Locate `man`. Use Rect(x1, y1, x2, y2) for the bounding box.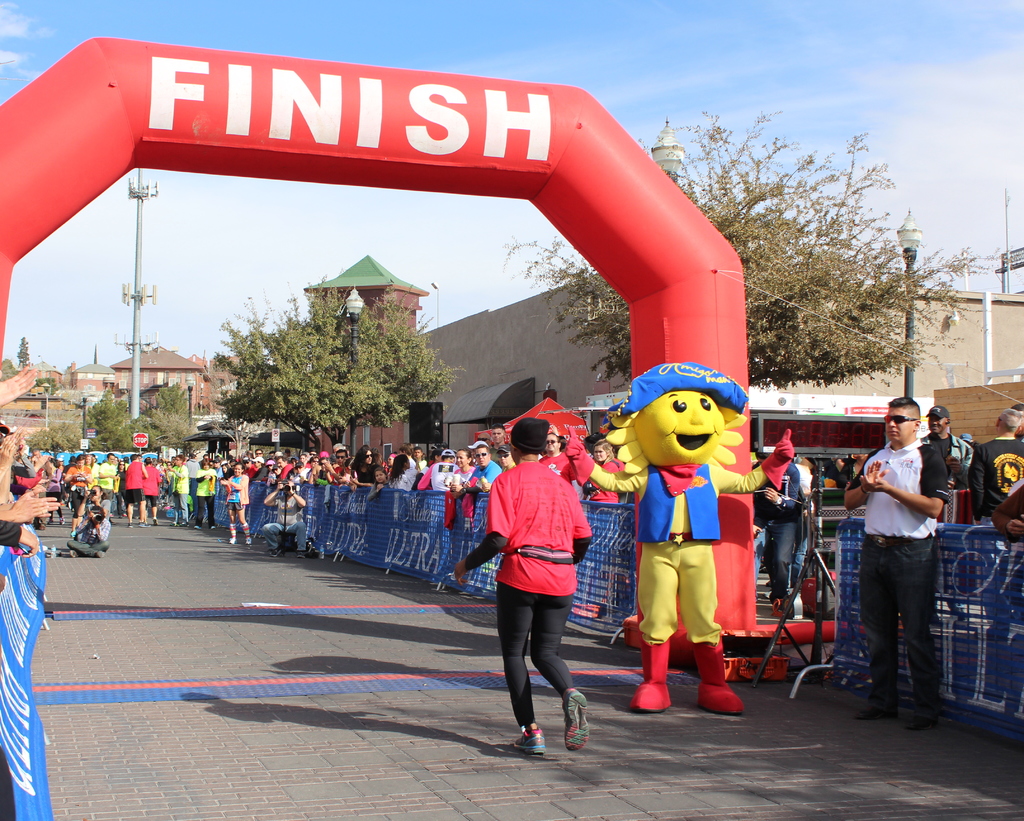
Rect(262, 476, 307, 558).
